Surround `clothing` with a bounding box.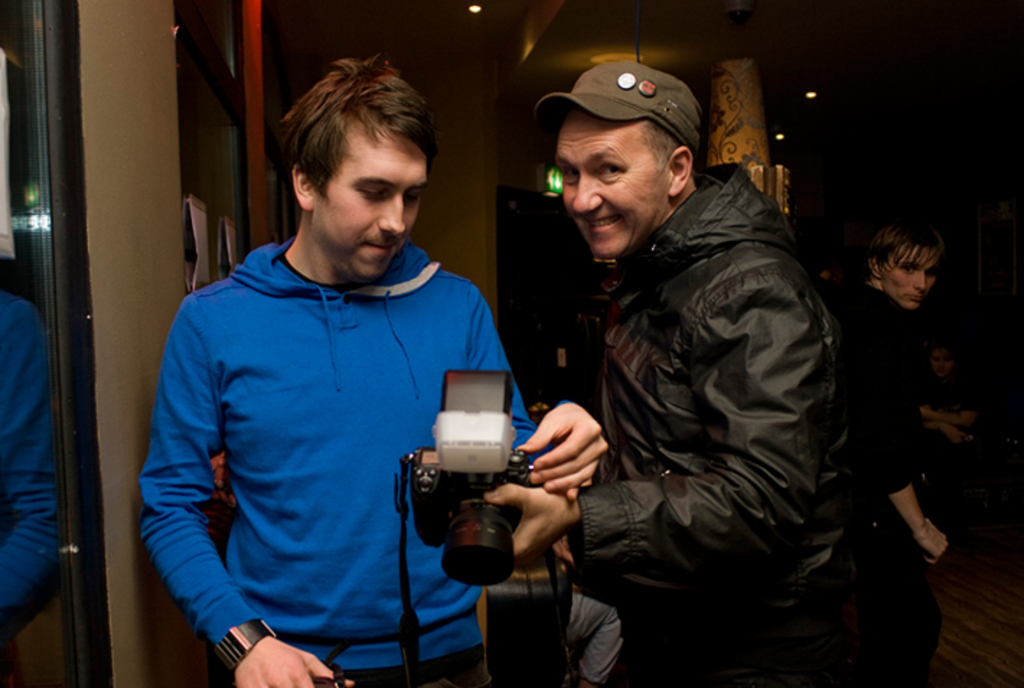
Rect(562, 160, 851, 687).
